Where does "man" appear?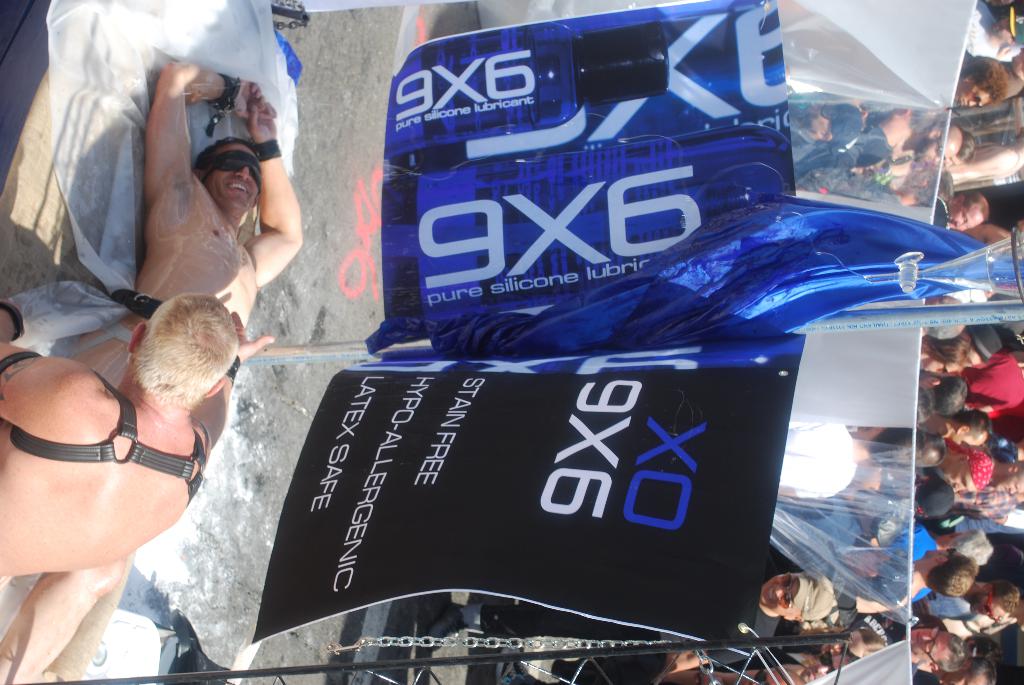
Appears at box=[905, 579, 1022, 622].
